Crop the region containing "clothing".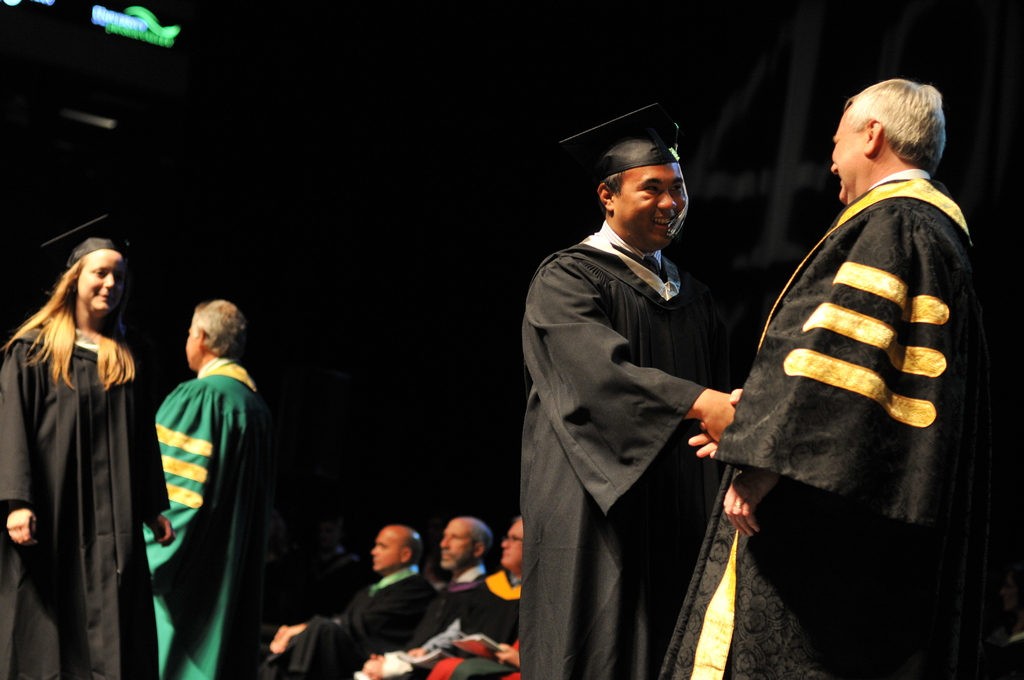
Crop region: [left=428, top=571, right=539, bottom=679].
